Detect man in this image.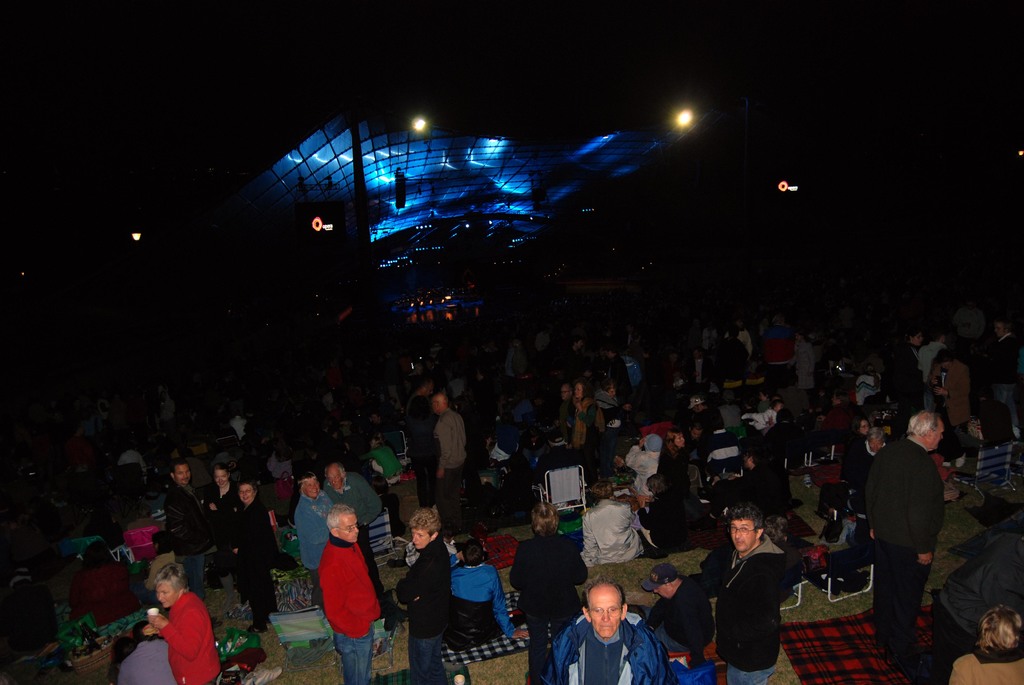
Detection: bbox=[538, 430, 572, 491].
